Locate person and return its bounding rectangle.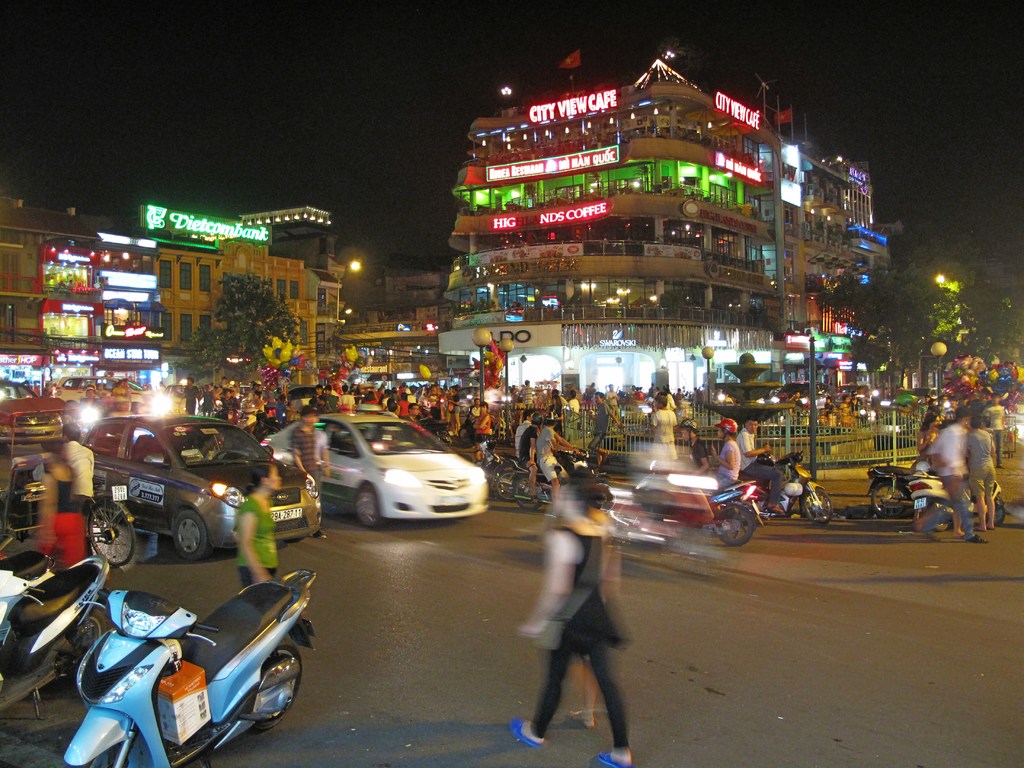
(915, 408, 989, 543).
